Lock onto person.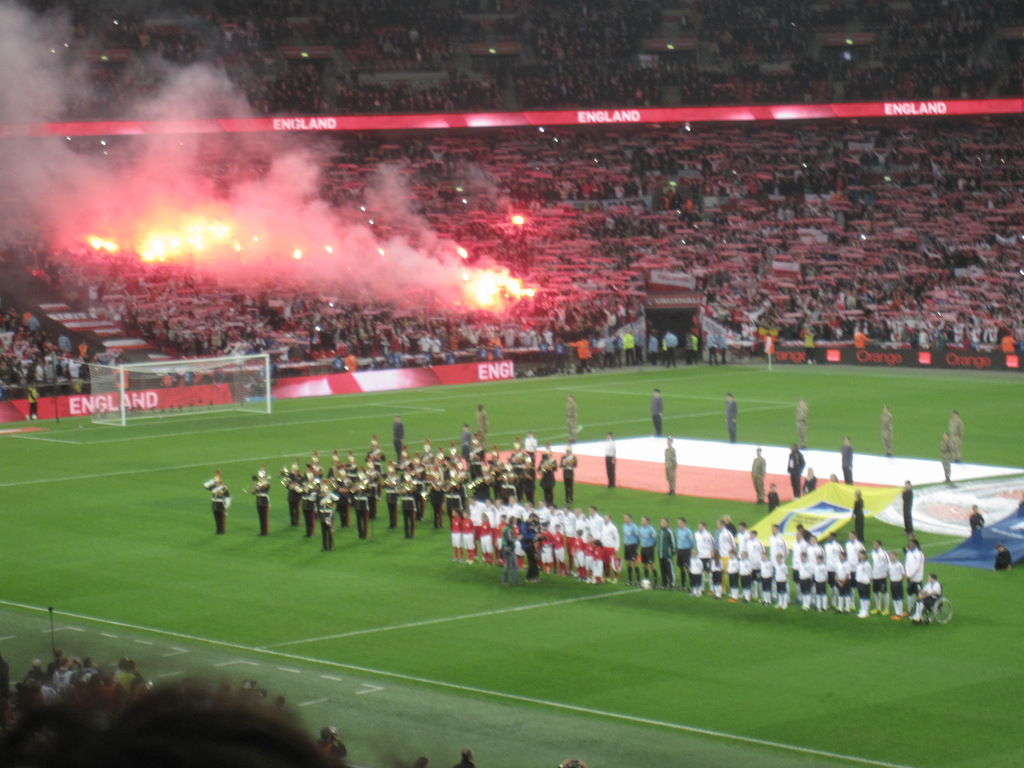
Locked: 582 531 595 579.
